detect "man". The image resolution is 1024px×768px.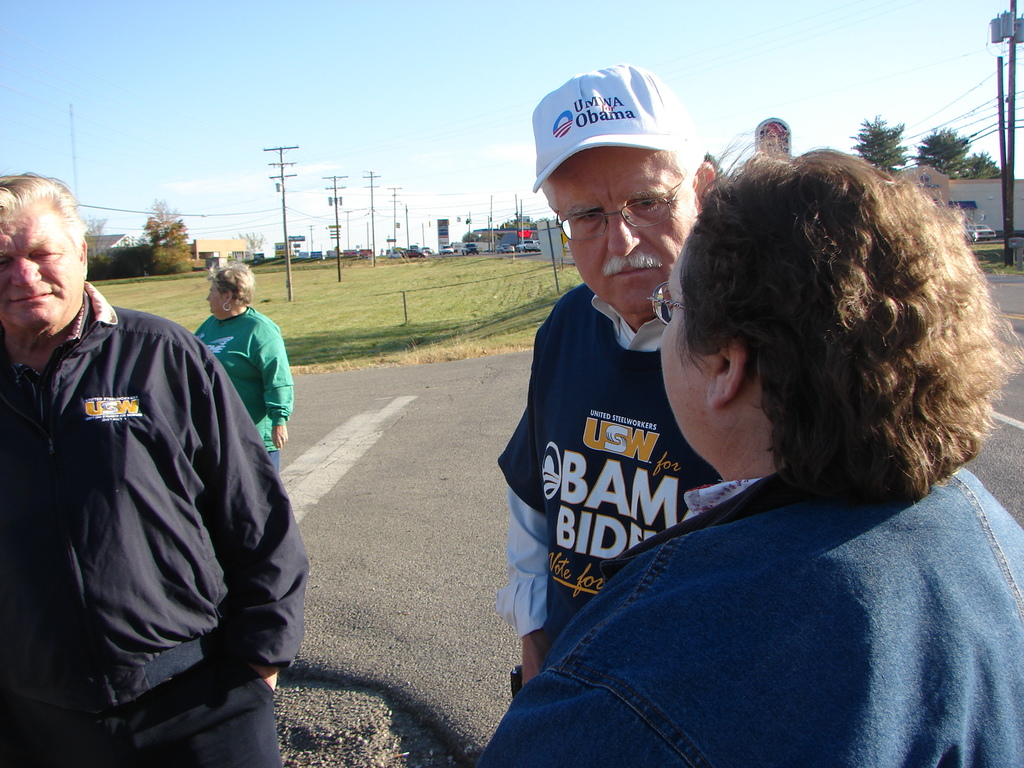
box=[495, 58, 750, 691].
